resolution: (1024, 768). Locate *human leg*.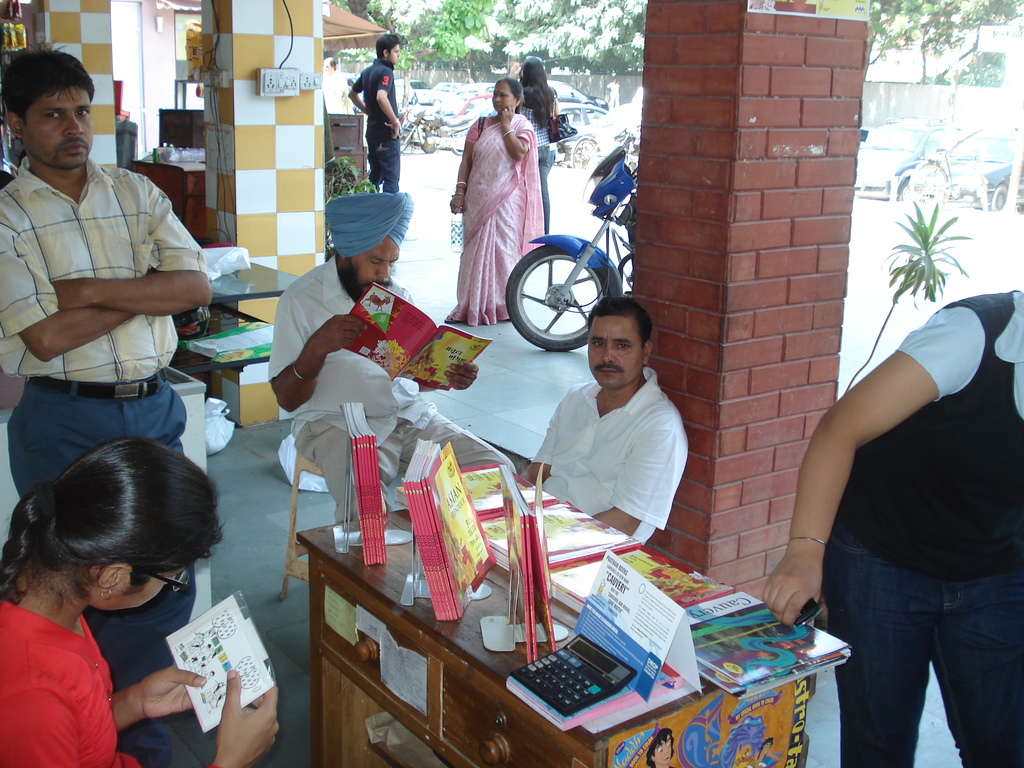
x1=5, y1=392, x2=193, y2=767.
